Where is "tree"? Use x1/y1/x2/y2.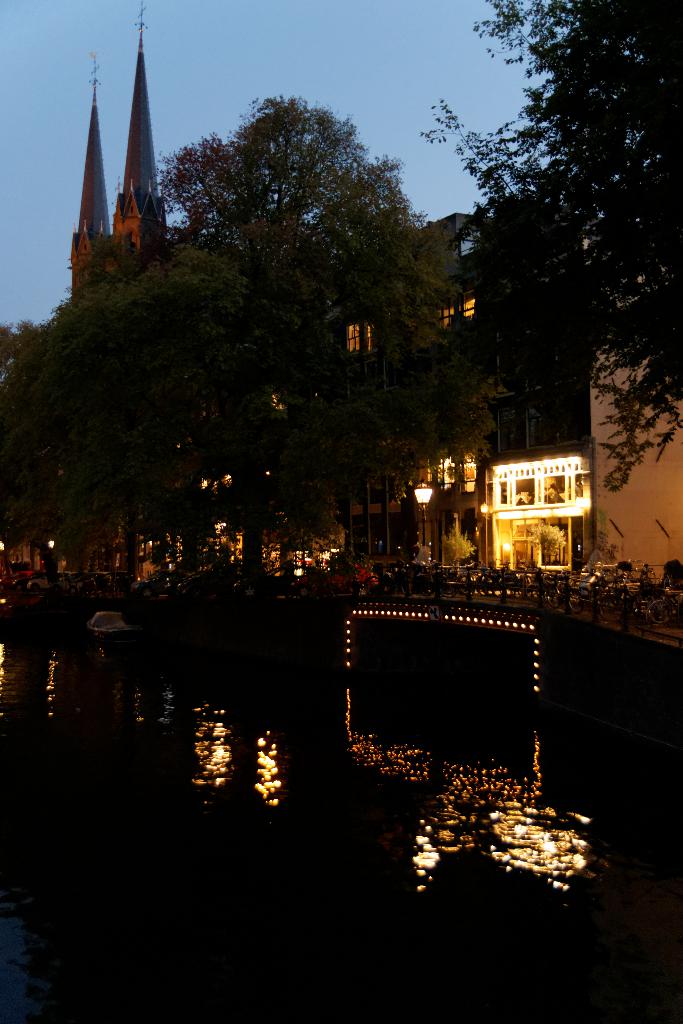
80/239/250/600.
